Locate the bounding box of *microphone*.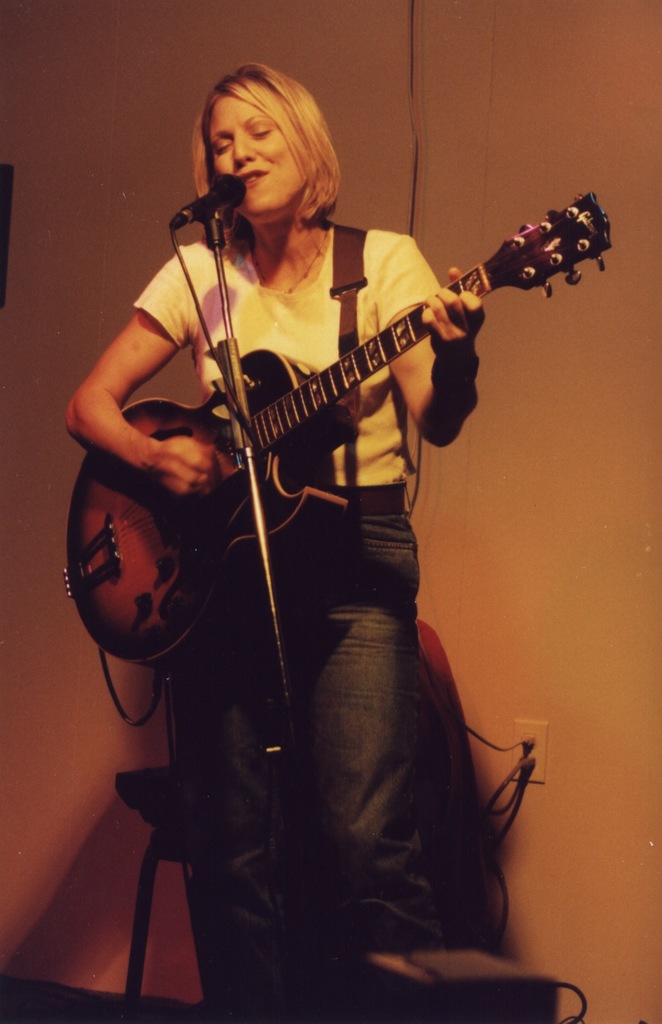
Bounding box: Rect(167, 161, 243, 243).
